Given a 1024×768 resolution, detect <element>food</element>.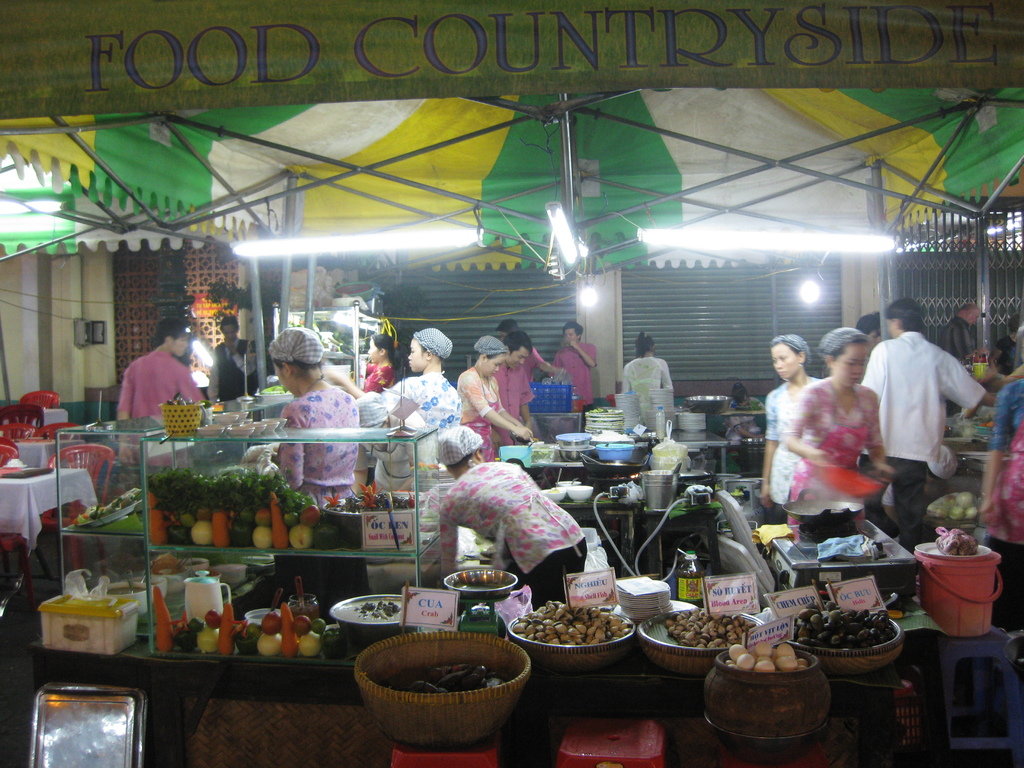
[left=262, top=385, right=287, bottom=395].
